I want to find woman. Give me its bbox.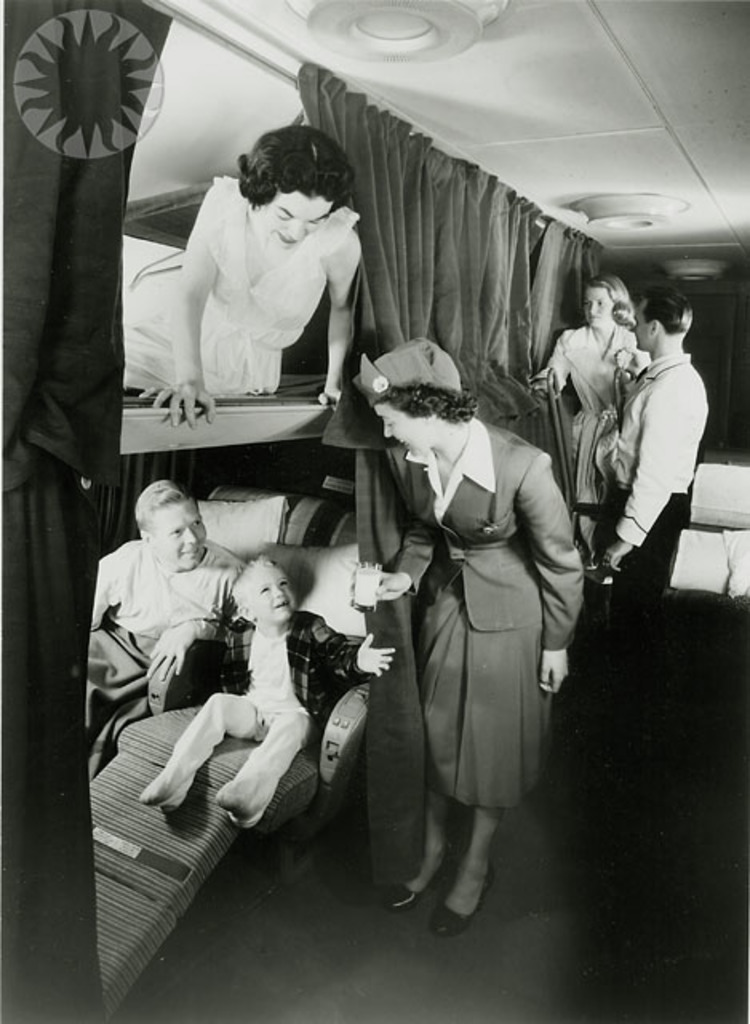
bbox=[539, 275, 632, 522].
